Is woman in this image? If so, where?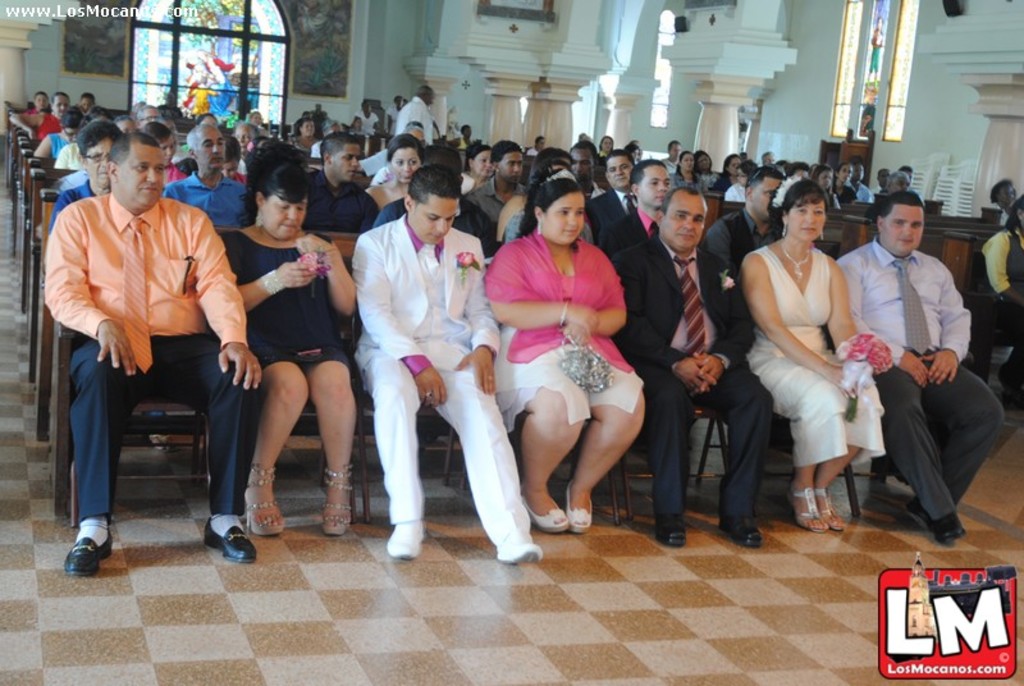
Yes, at box=[626, 147, 637, 164].
